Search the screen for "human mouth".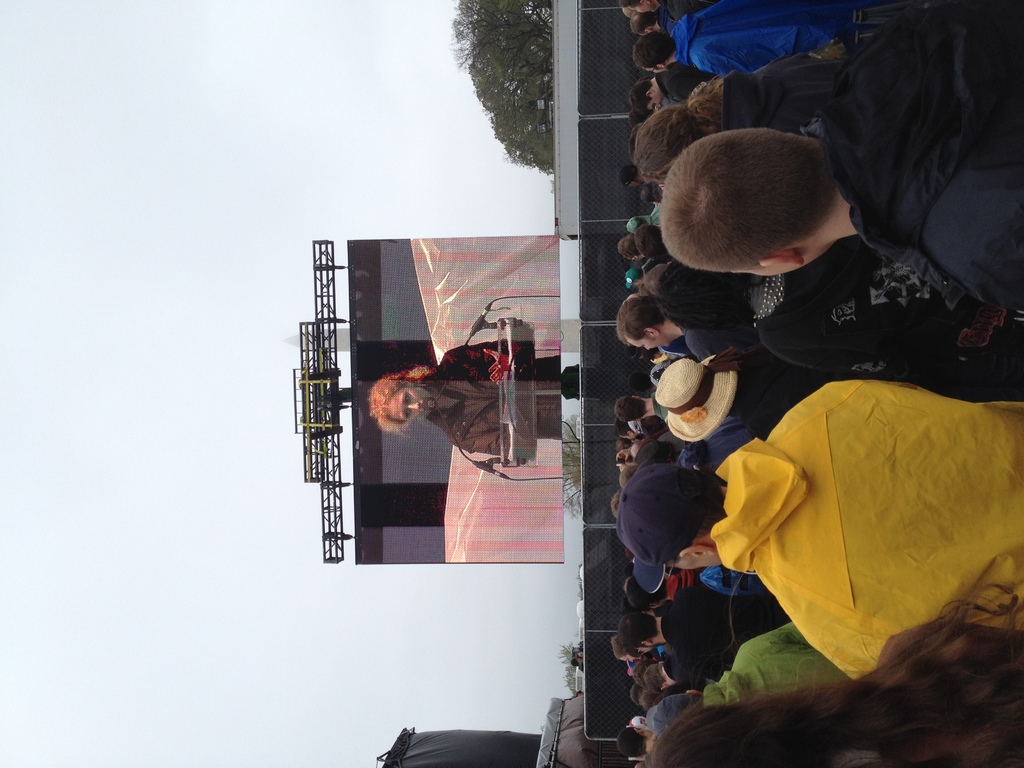
Found at (422, 399, 429, 410).
